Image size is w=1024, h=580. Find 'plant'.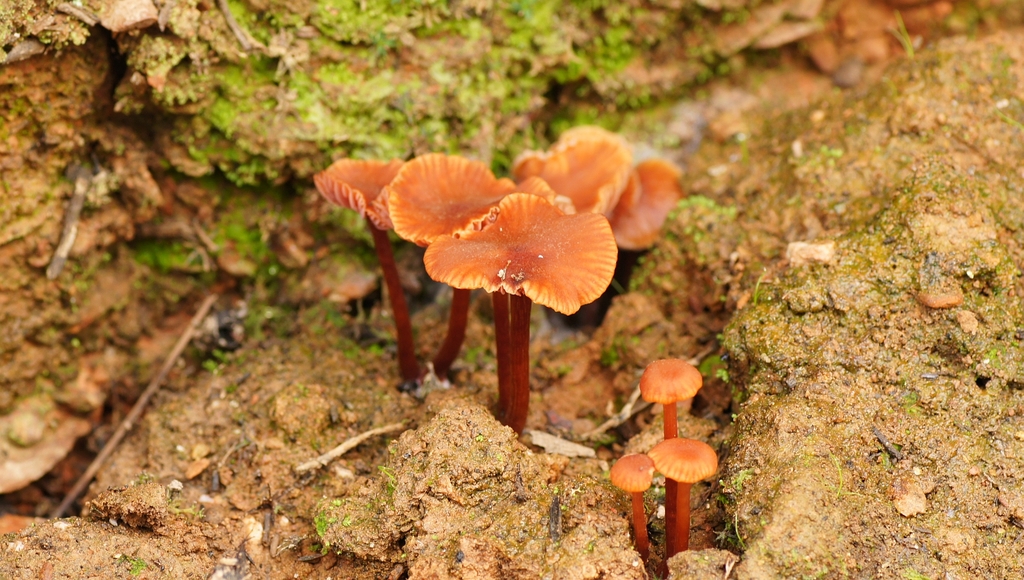
[left=614, top=144, right=678, bottom=253].
